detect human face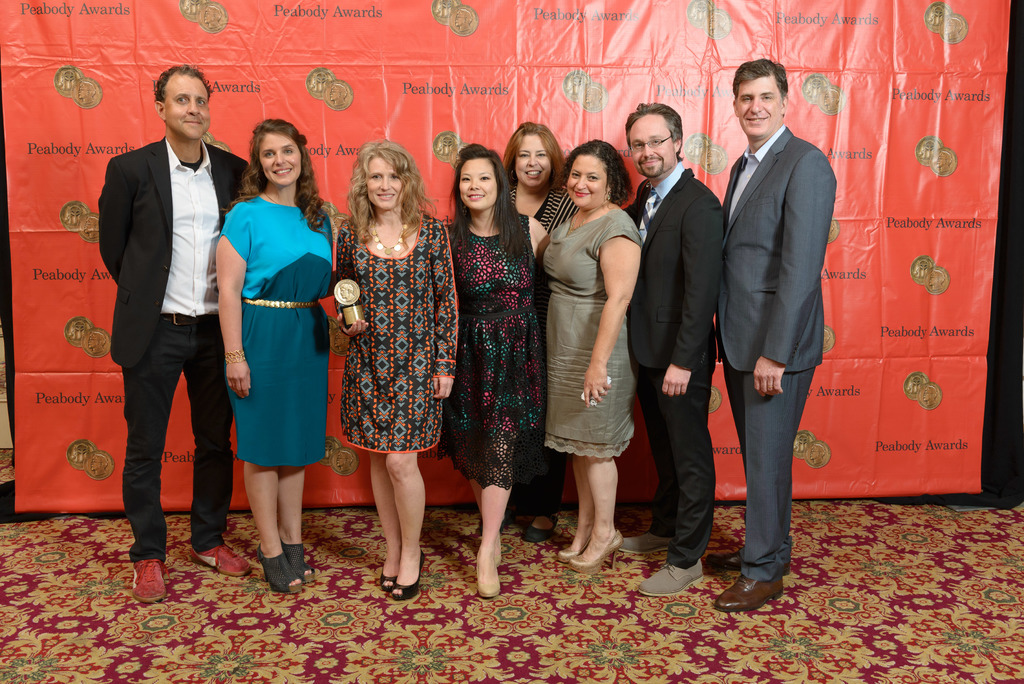
567 155 607 205
